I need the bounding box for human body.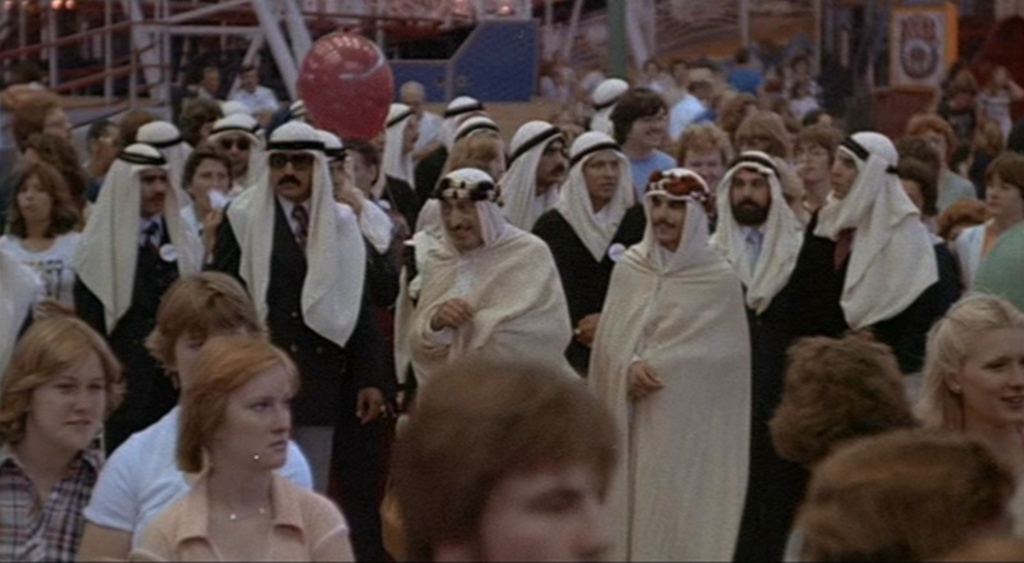
Here it is: (886, 233, 975, 375).
